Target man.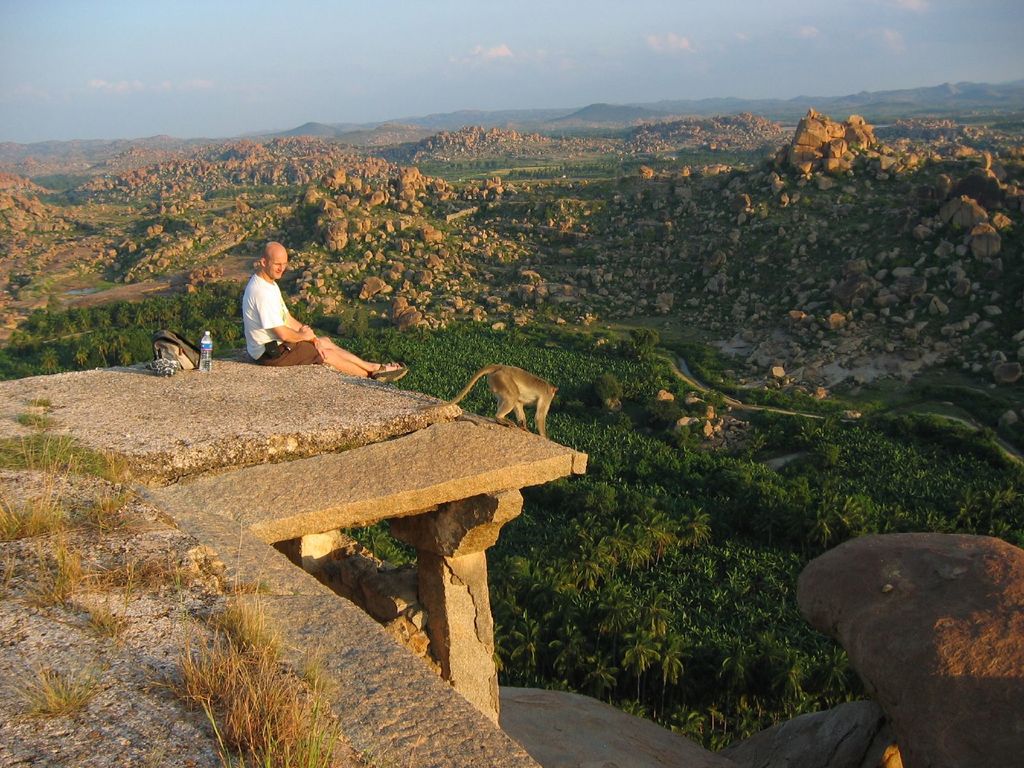
Target region: {"left": 230, "top": 239, "right": 408, "bottom": 384}.
